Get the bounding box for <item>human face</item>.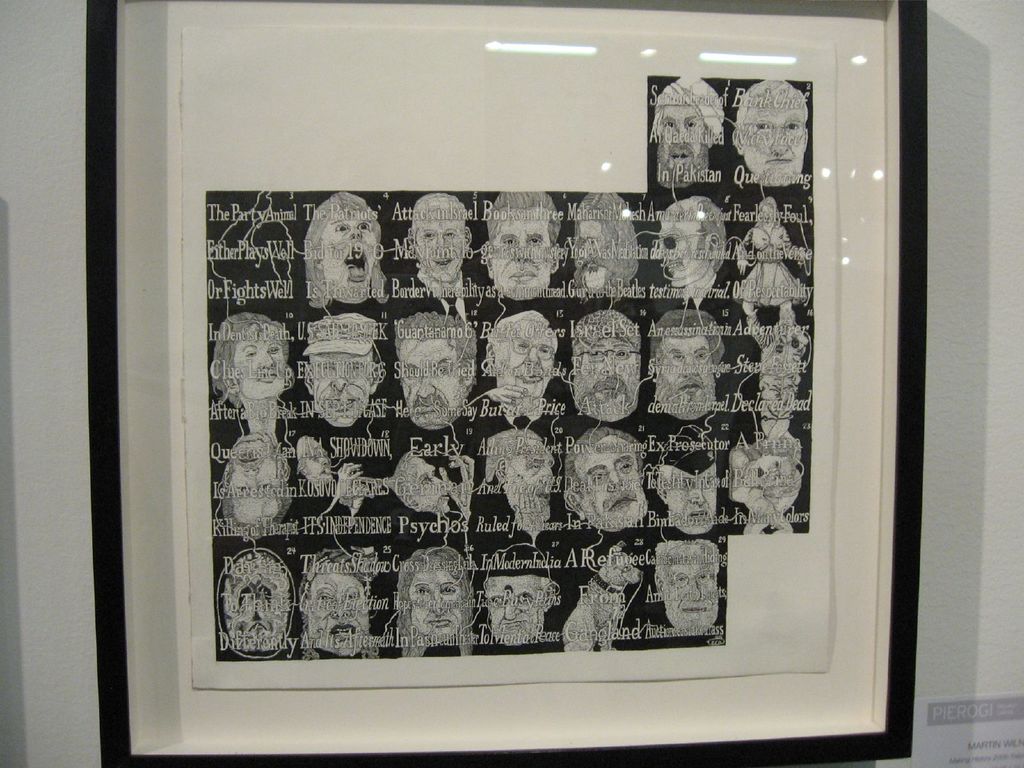
598:436:630:521.
